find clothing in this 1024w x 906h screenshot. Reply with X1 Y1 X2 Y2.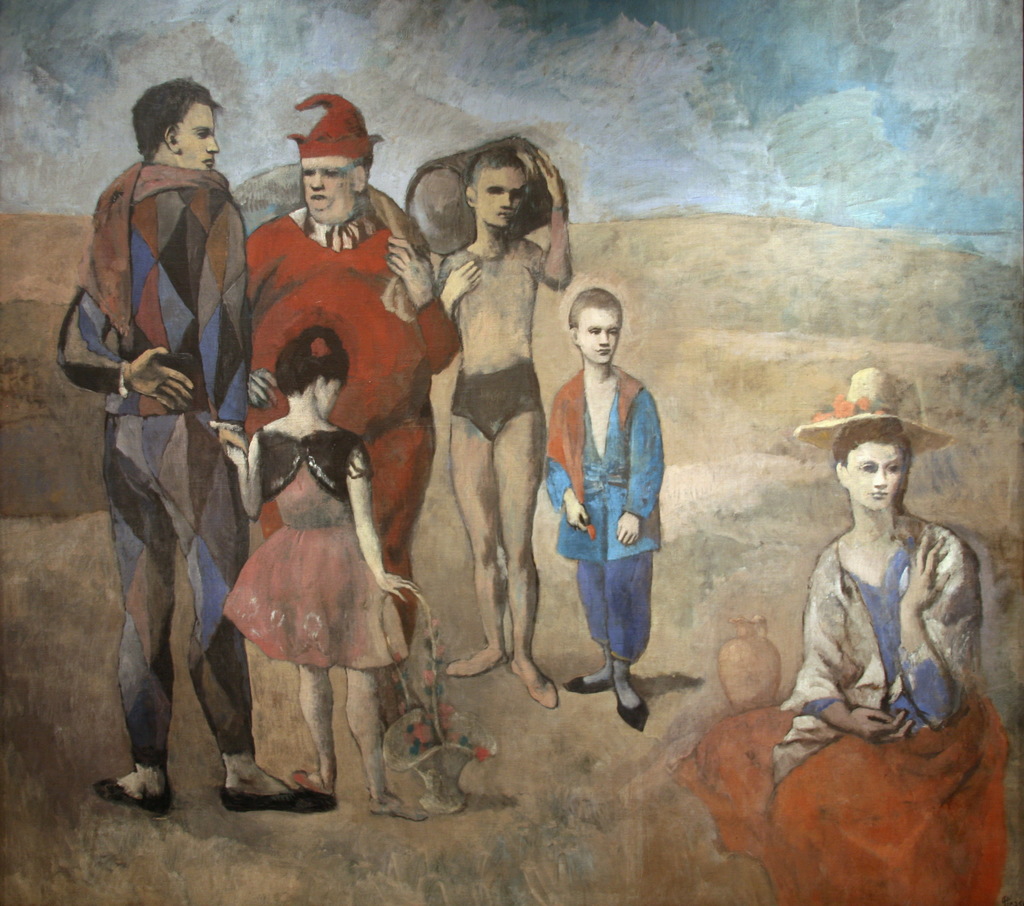
676 517 998 902.
